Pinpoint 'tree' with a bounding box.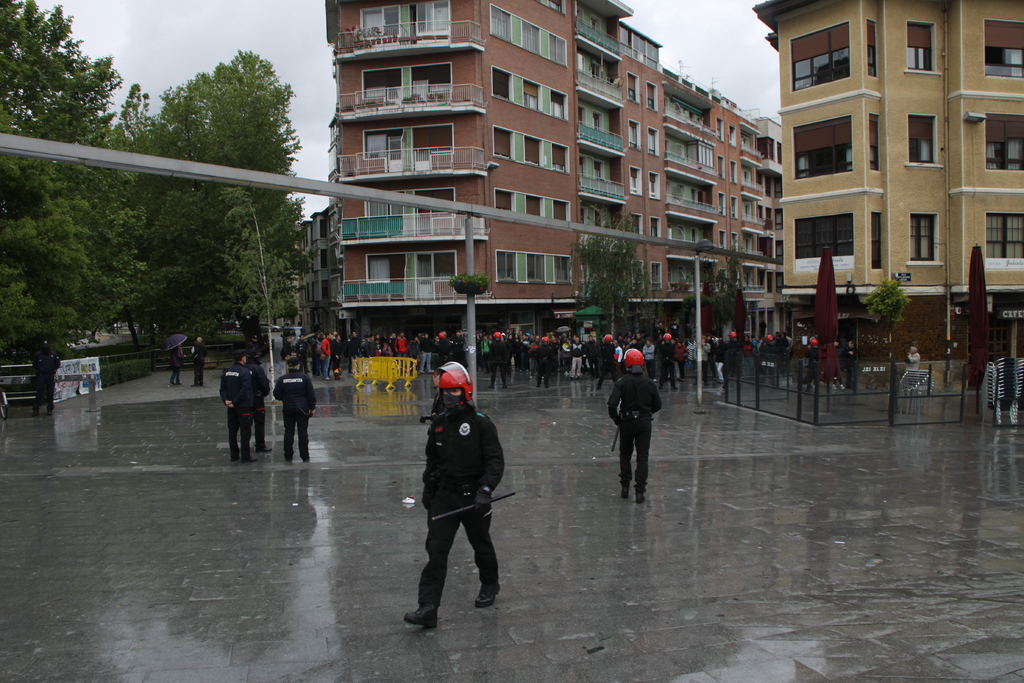
bbox(570, 208, 646, 347).
